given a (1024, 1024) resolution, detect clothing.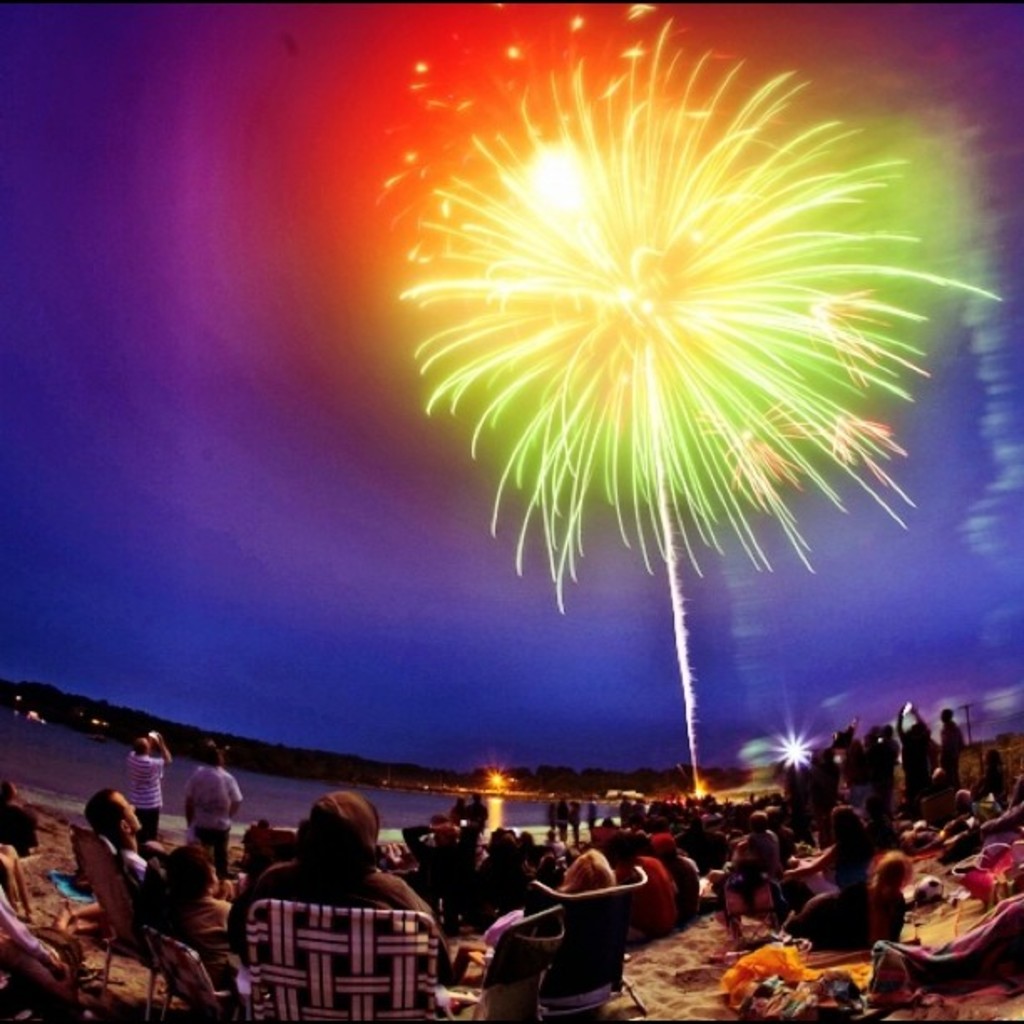
(226,795,453,982).
